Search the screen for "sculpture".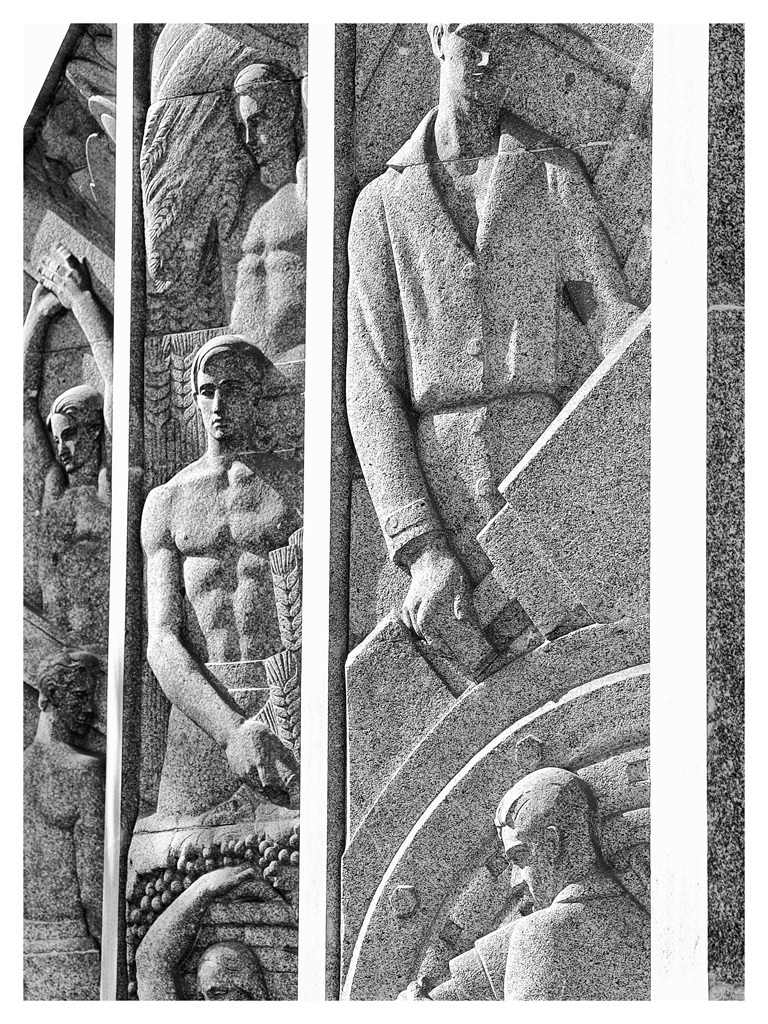
Found at 19/246/113/762.
